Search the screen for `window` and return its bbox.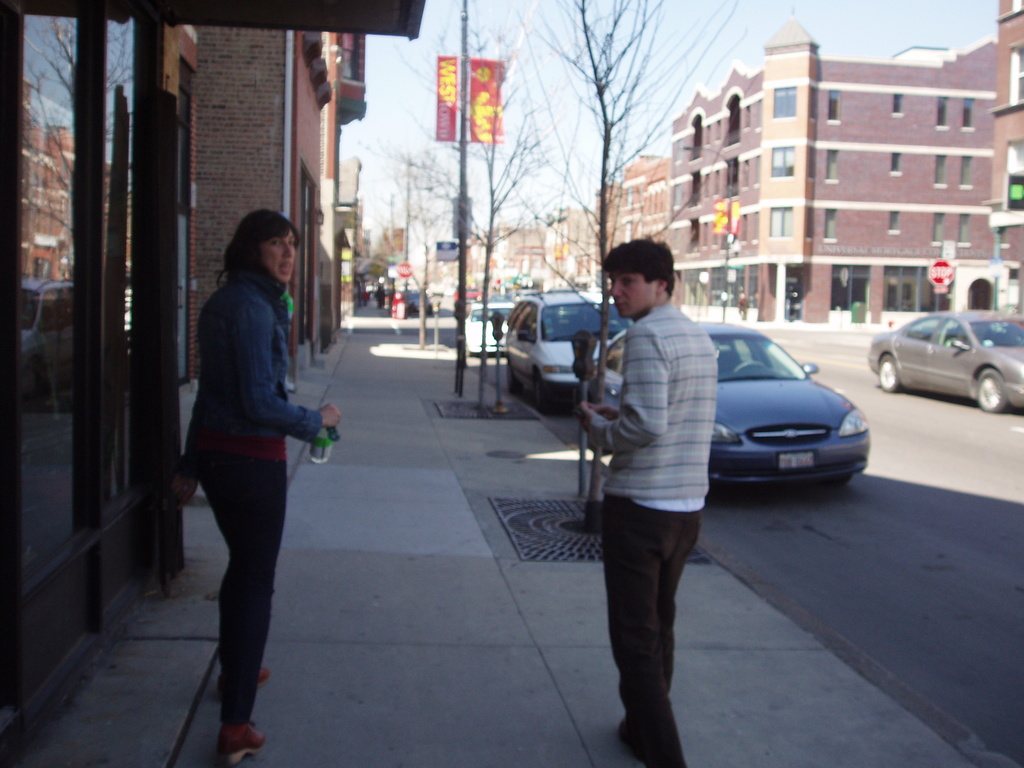
Found: crop(829, 91, 838, 120).
